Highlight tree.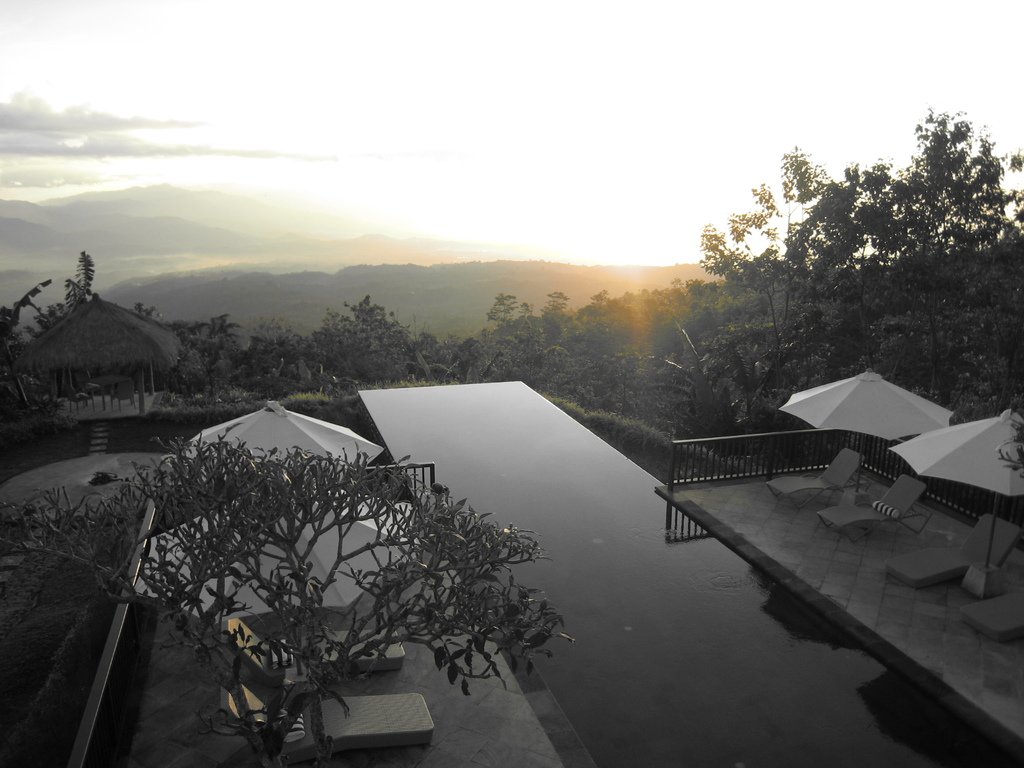
Highlighted region: [168, 307, 264, 431].
